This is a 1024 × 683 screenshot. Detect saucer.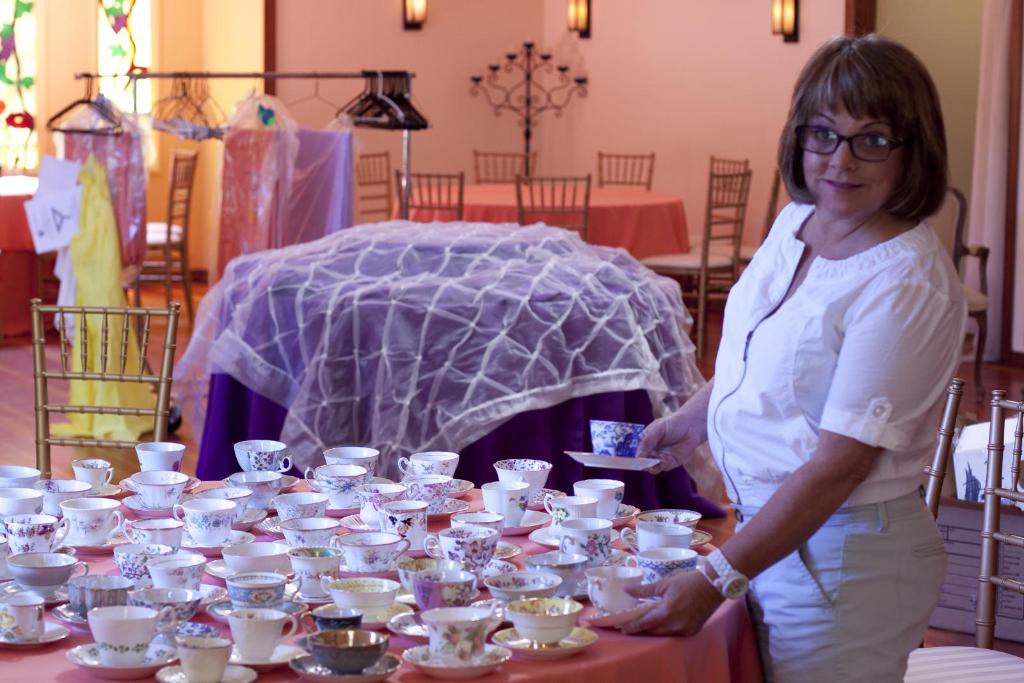
120:475:200:493.
